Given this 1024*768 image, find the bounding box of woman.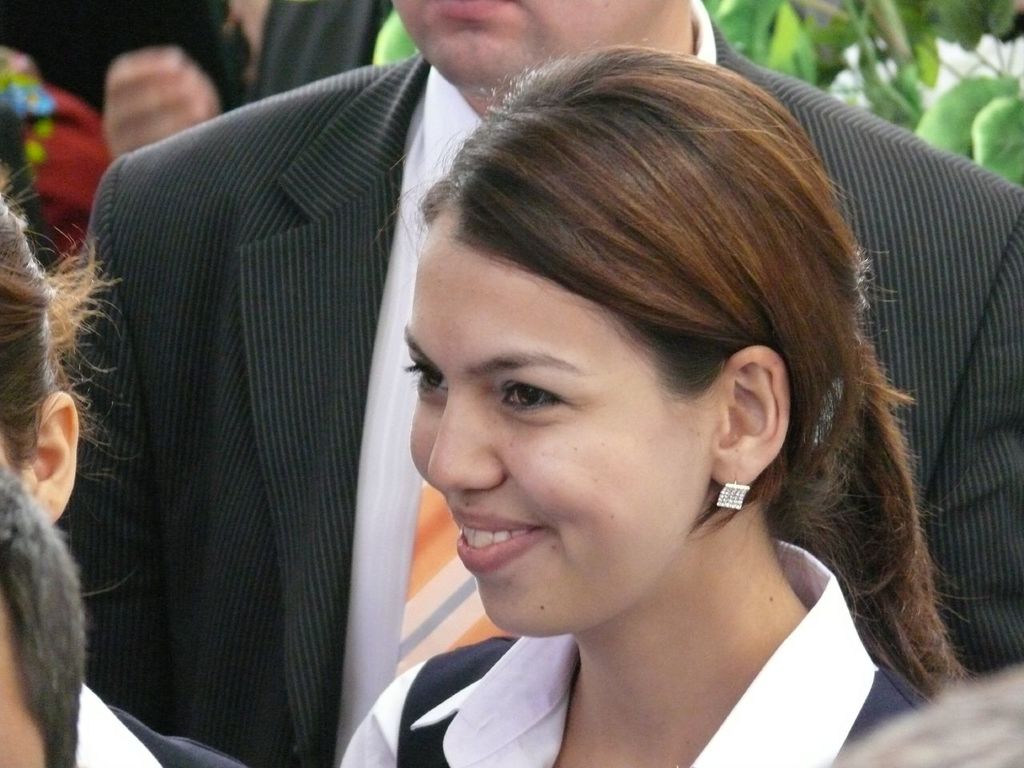
x1=0 y1=195 x2=252 y2=767.
